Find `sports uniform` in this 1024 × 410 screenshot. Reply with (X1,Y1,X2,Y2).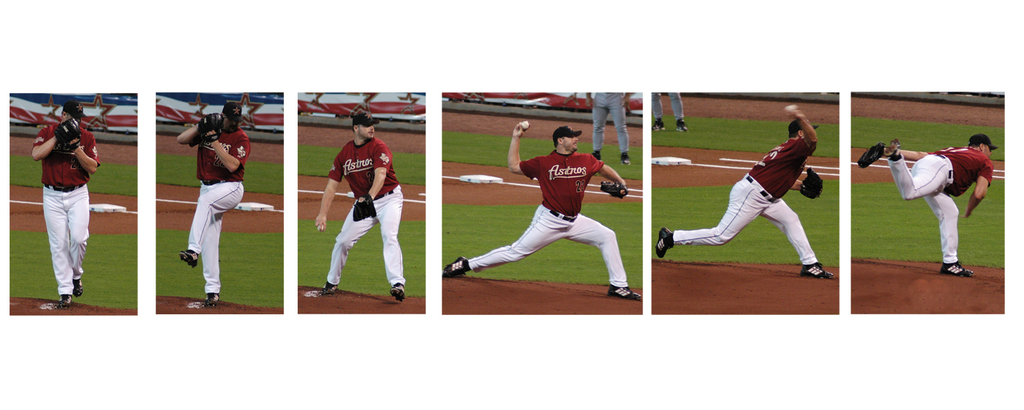
(670,127,822,264).
